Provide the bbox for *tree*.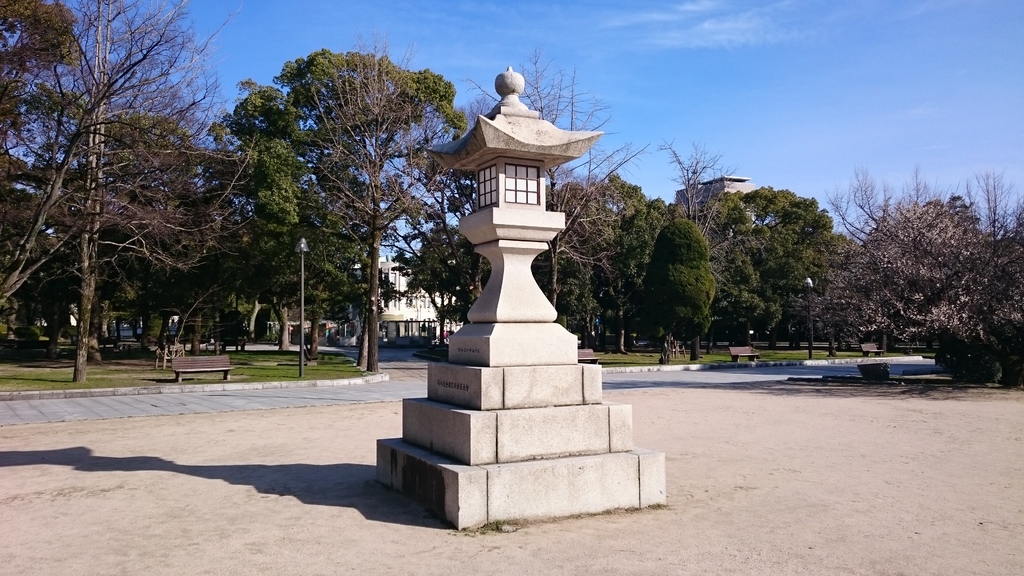
crop(642, 218, 714, 365).
